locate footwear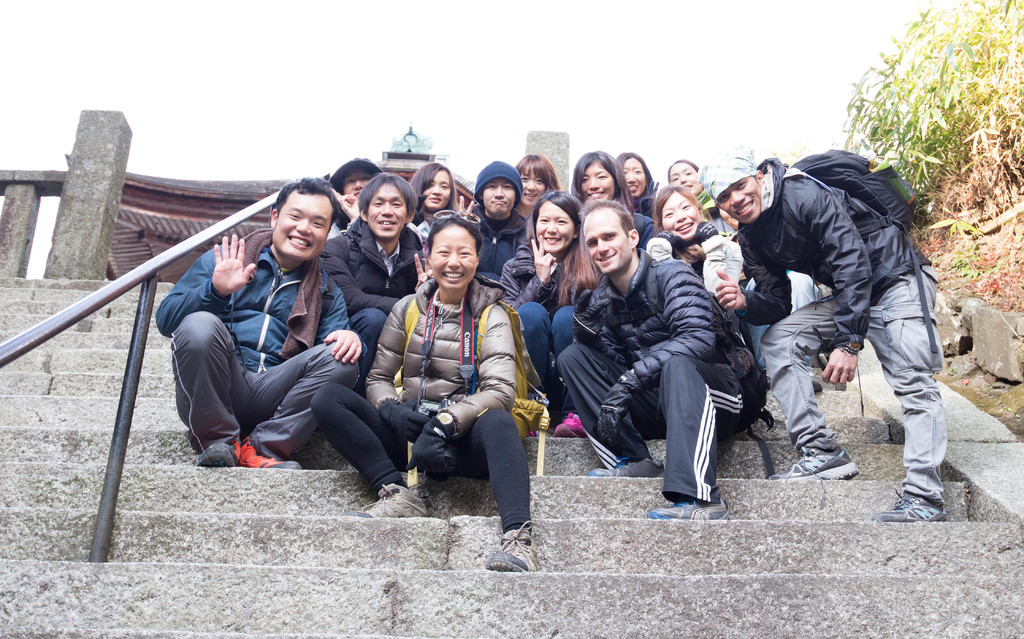
[x1=556, y1=410, x2=591, y2=435]
